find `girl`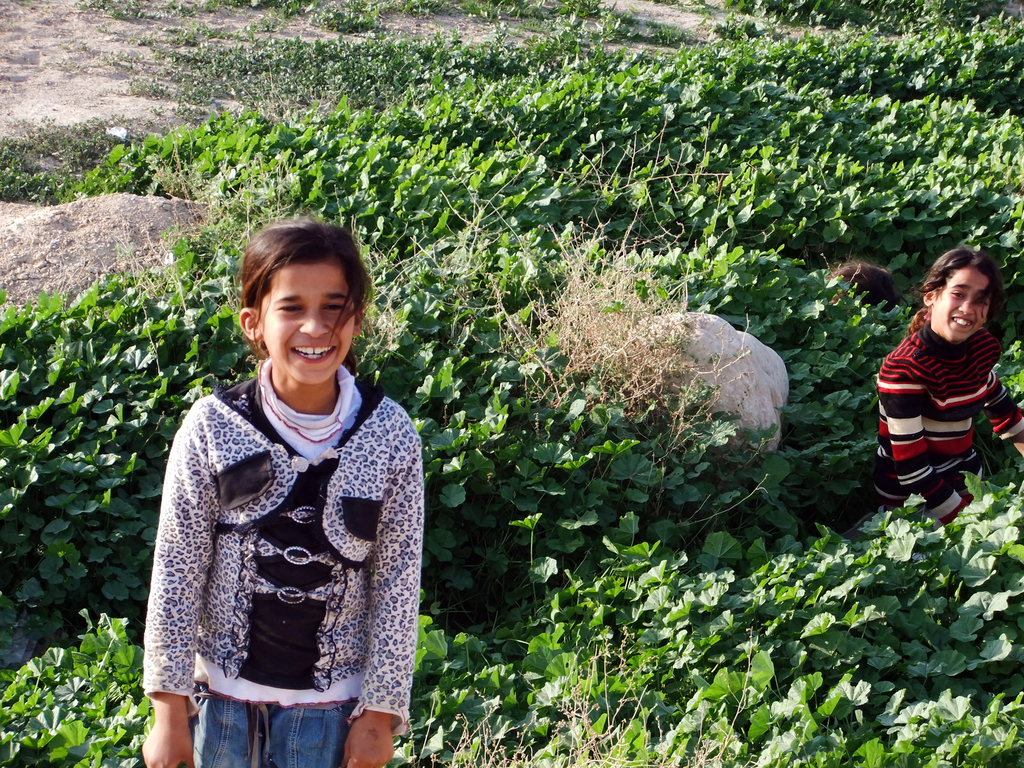
[137,214,426,767]
